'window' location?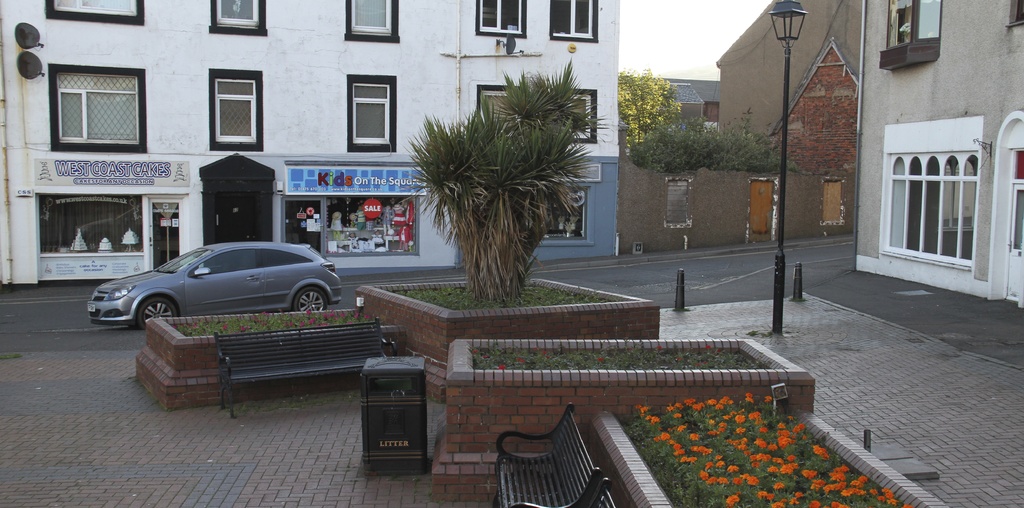
detection(49, 62, 147, 148)
